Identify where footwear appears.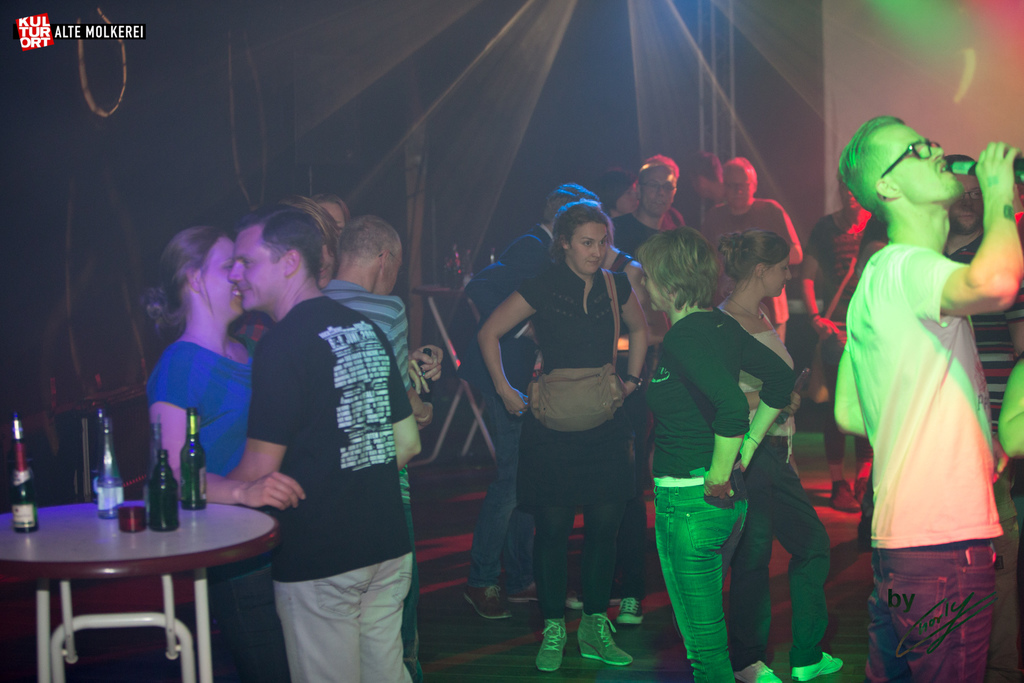
Appears at [x1=829, y1=475, x2=863, y2=517].
